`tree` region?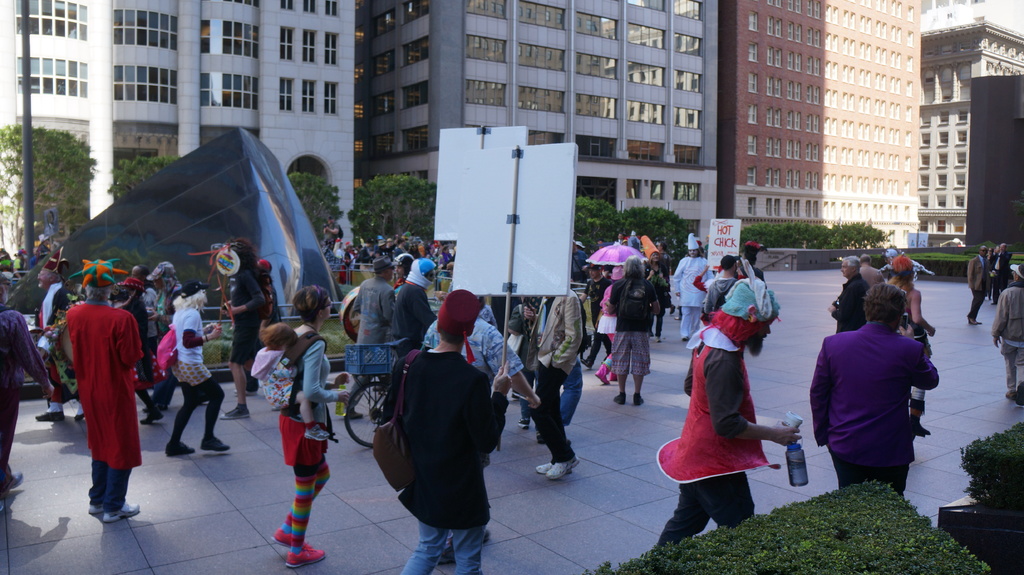
select_region(107, 150, 177, 206)
